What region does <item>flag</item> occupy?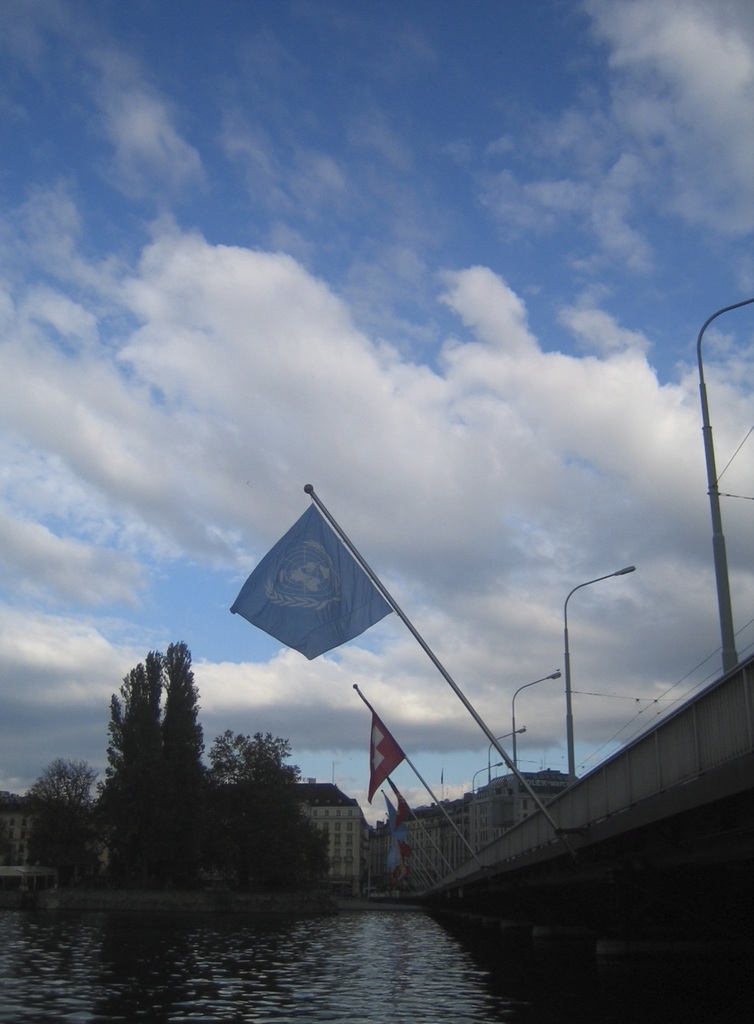
bbox=(387, 798, 408, 843).
